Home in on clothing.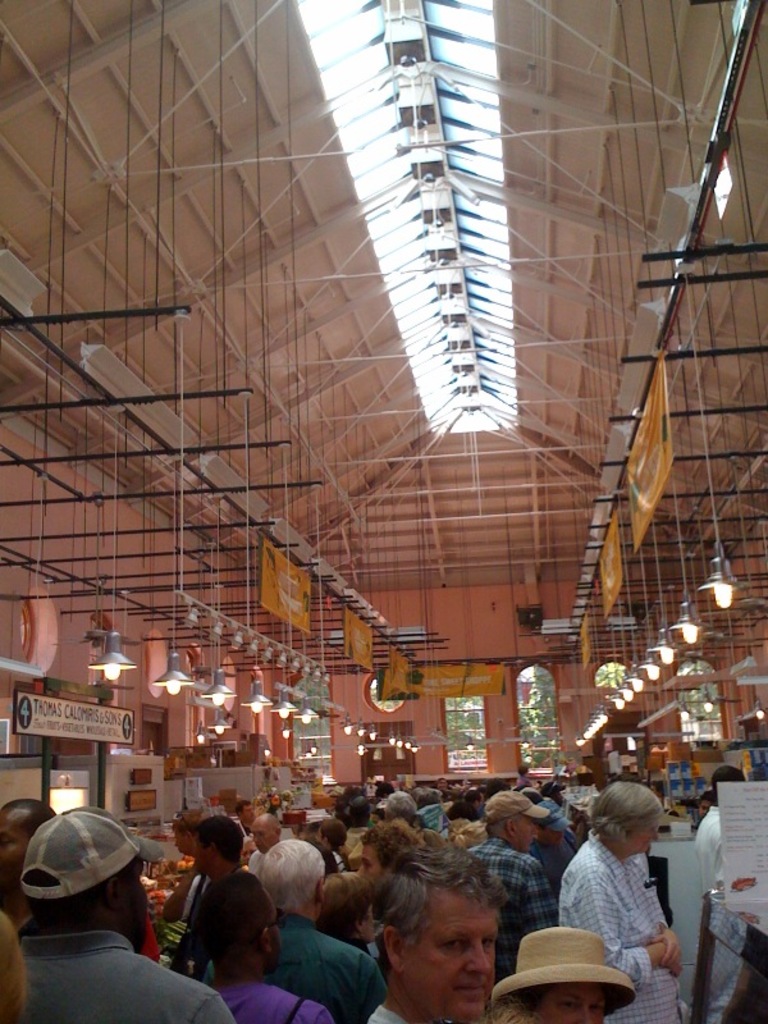
Homed in at (left=512, top=777, right=538, bottom=791).
